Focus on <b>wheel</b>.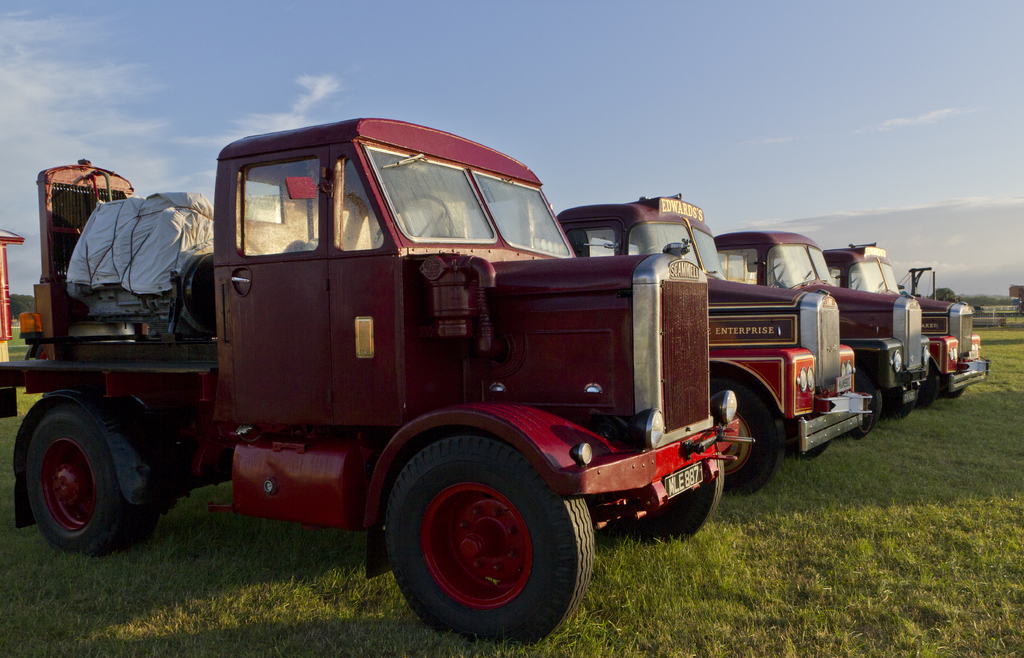
Focused at x1=388, y1=435, x2=591, y2=642.
